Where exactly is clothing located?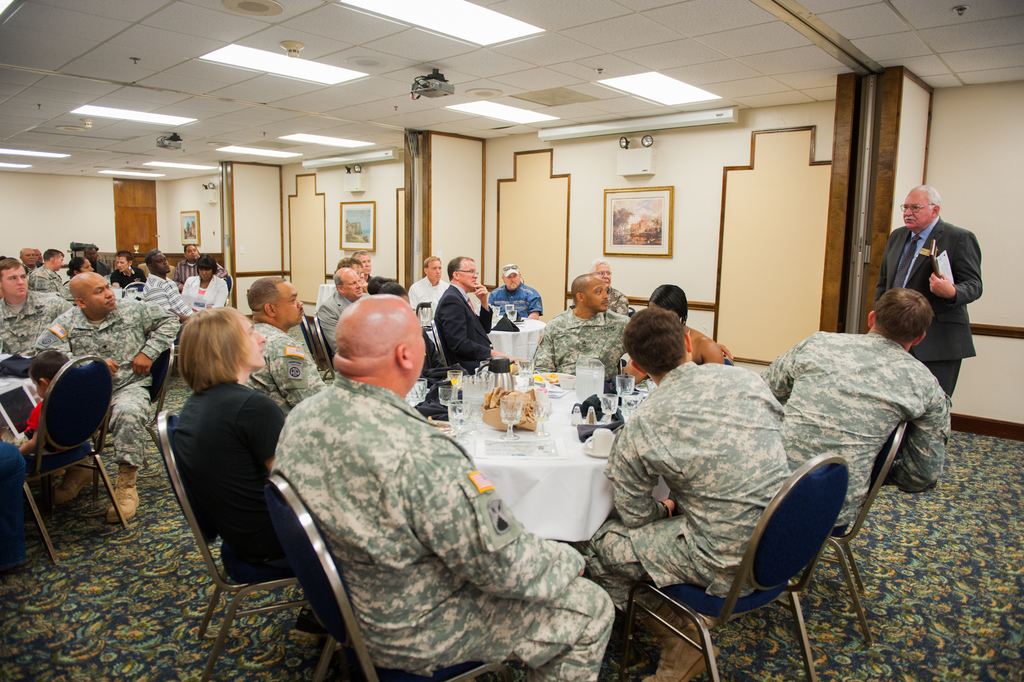
Its bounding box is <bbox>606, 285, 630, 318</bbox>.
